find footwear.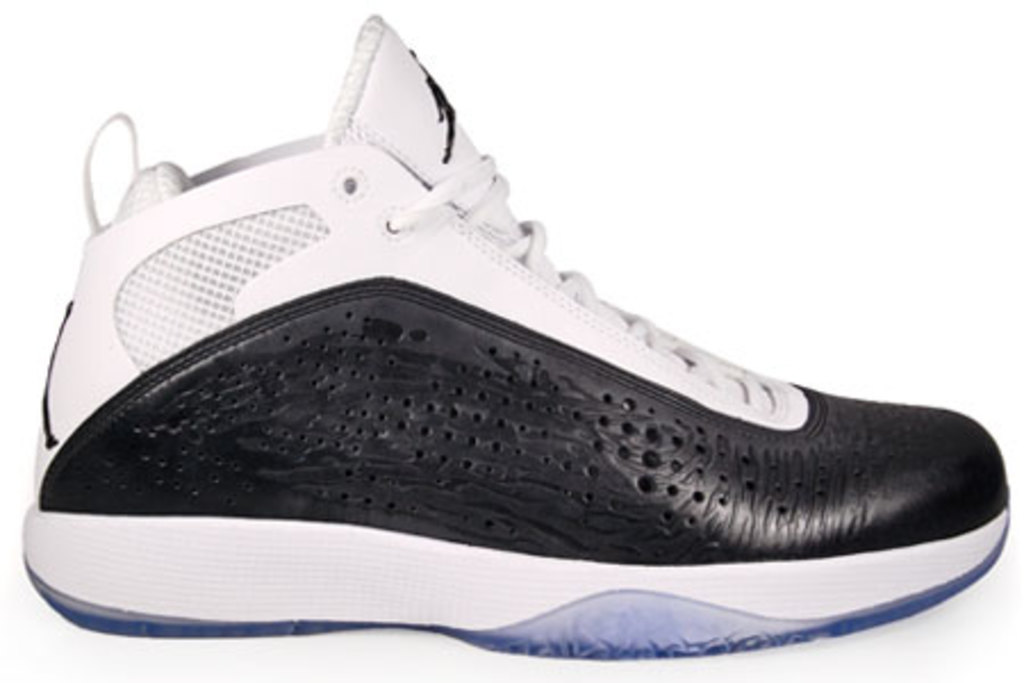
l=18, t=9, r=1013, b=660.
